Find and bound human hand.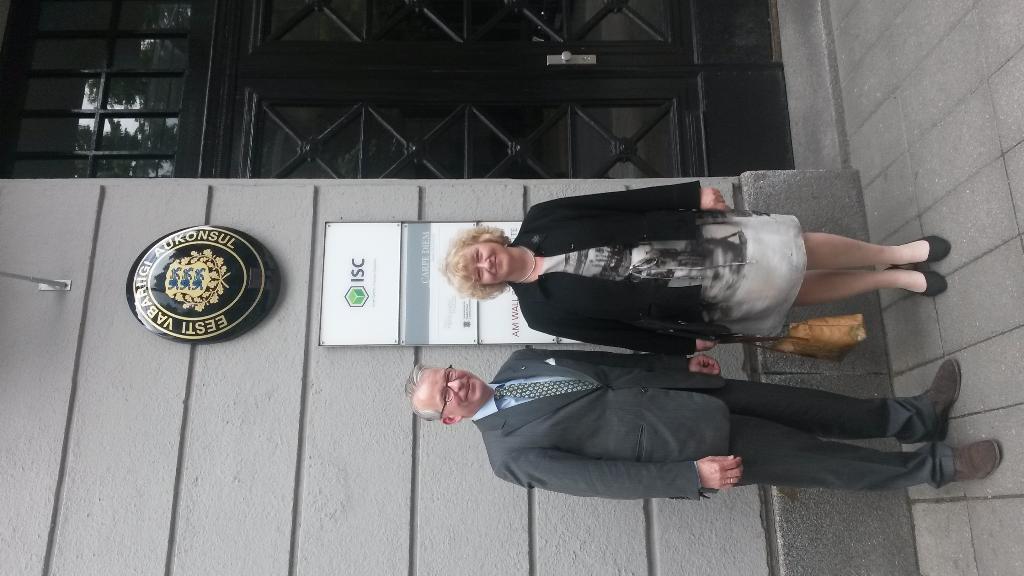
Bound: 698 452 746 490.
